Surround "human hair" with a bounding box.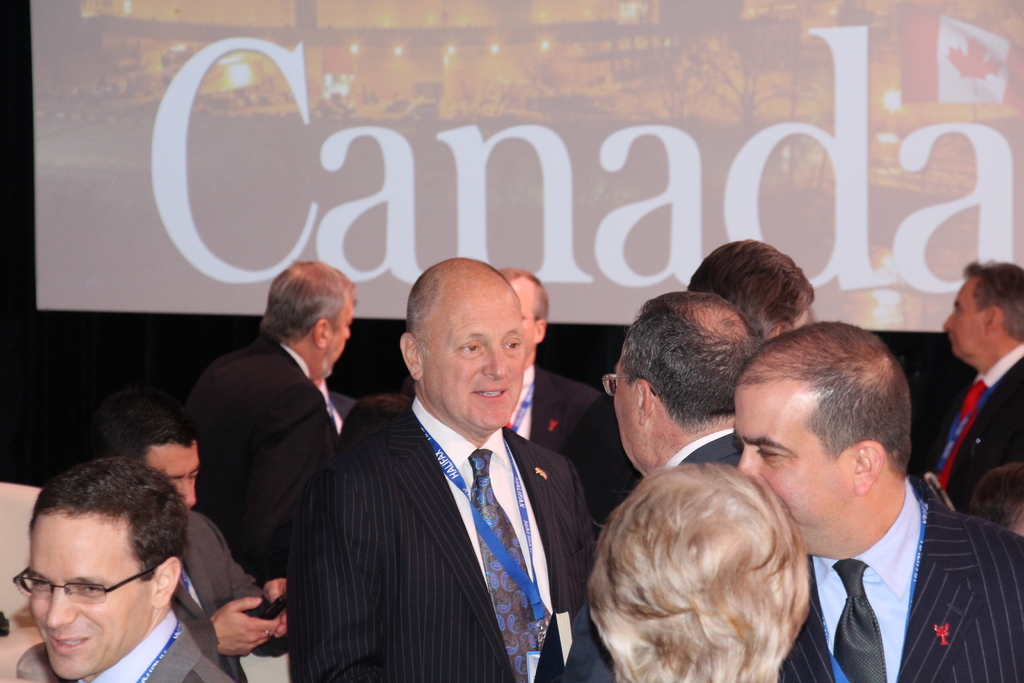
[249,259,358,346].
